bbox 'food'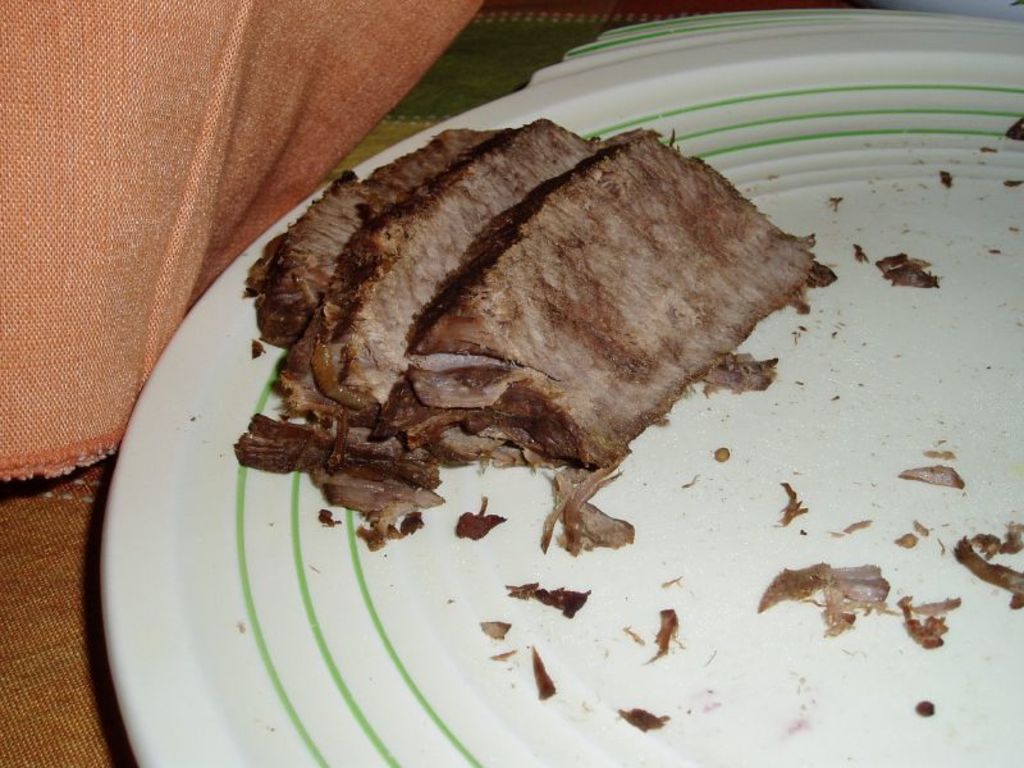
region(457, 525, 494, 541)
